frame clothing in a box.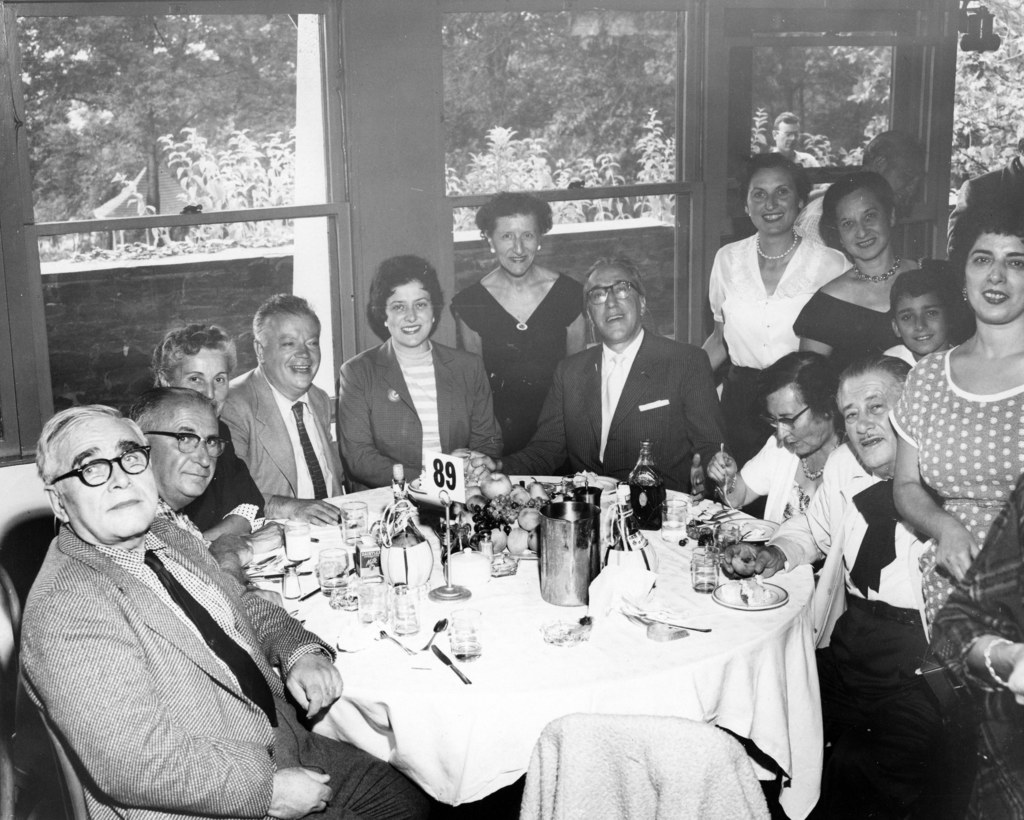
l=228, t=351, r=343, b=529.
